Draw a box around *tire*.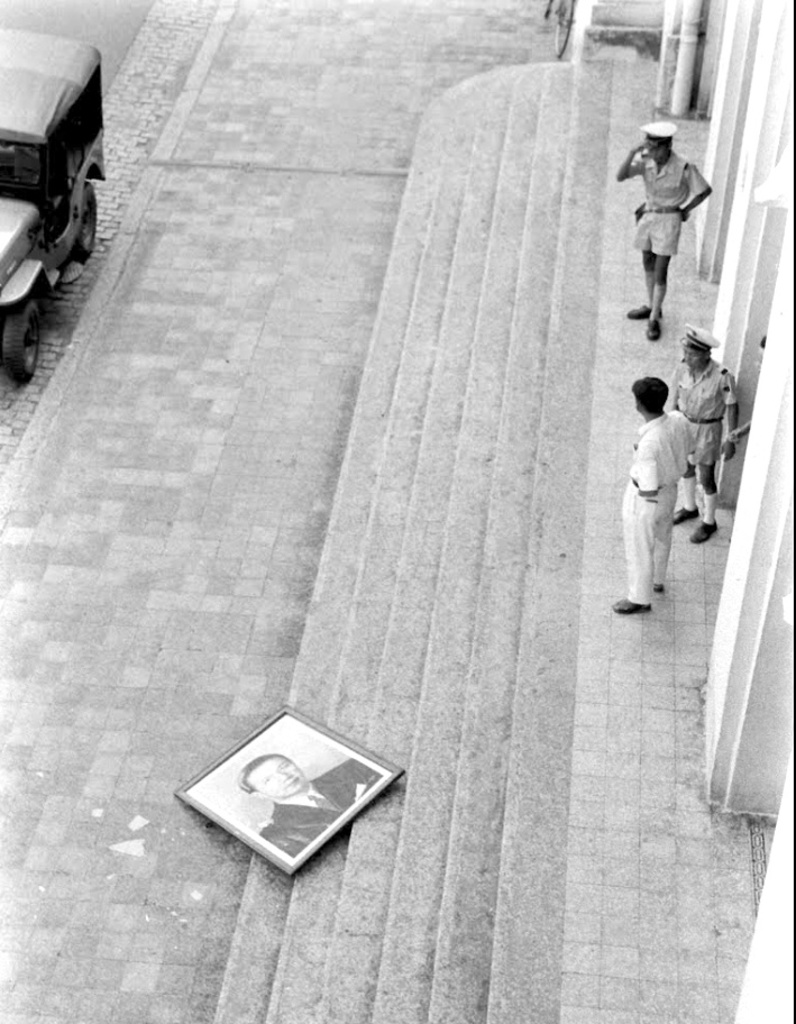
box=[552, 0, 573, 57].
